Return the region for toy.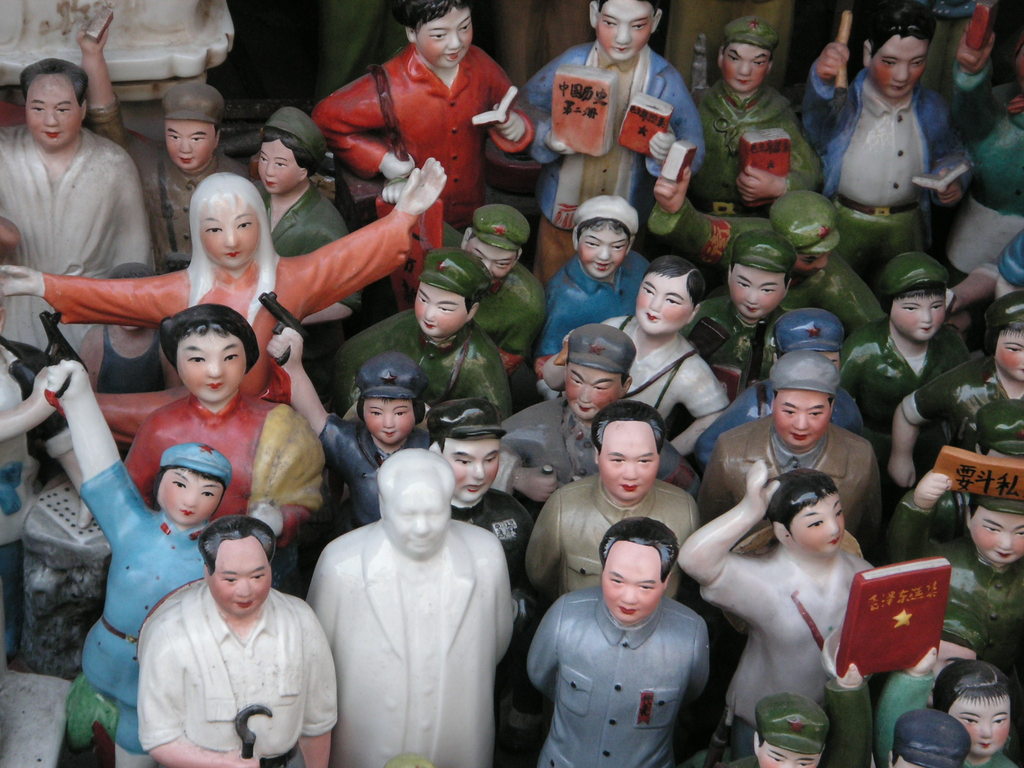
(left=524, top=187, right=654, bottom=372).
